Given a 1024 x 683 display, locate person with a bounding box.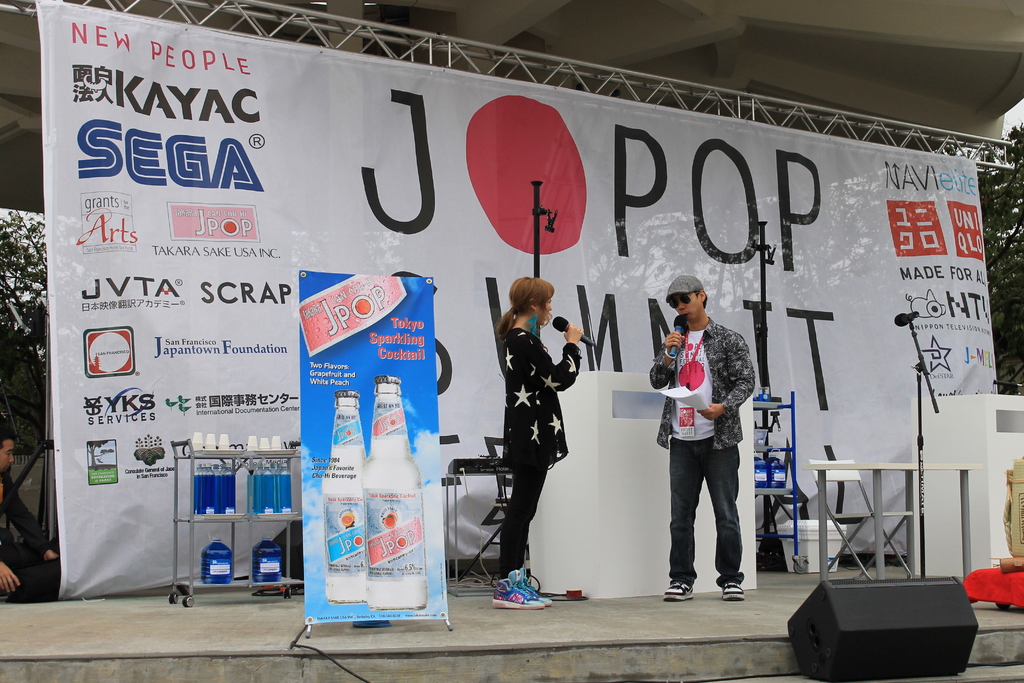
Located: x1=492 y1=276 x2=585 y2=605.
